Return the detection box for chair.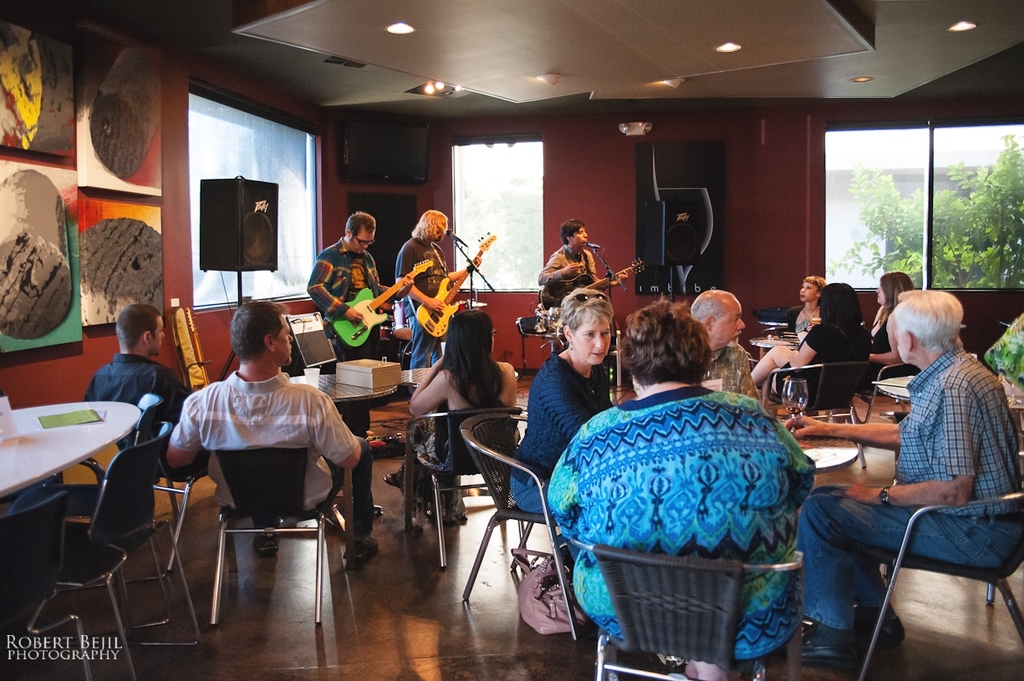
(866,308,948,420).
